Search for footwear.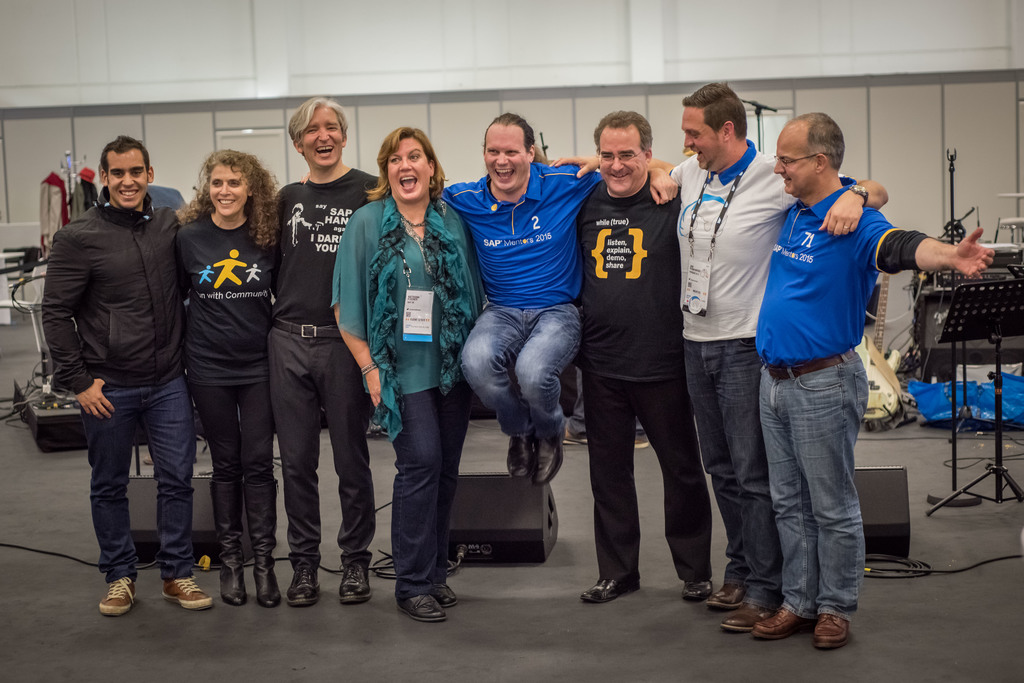
Found at [left=80, top=556, right=142, bottom=620].
